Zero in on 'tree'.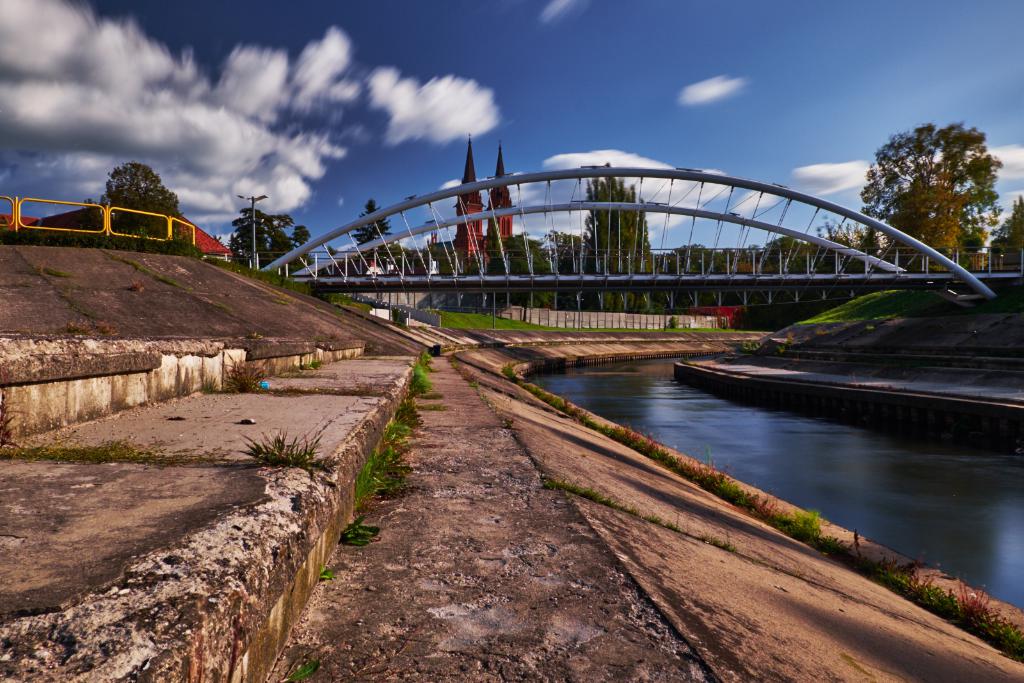
Zeroed in: {"x1": 503, "y1": 234, "x2": 549, "y2": 273}.
